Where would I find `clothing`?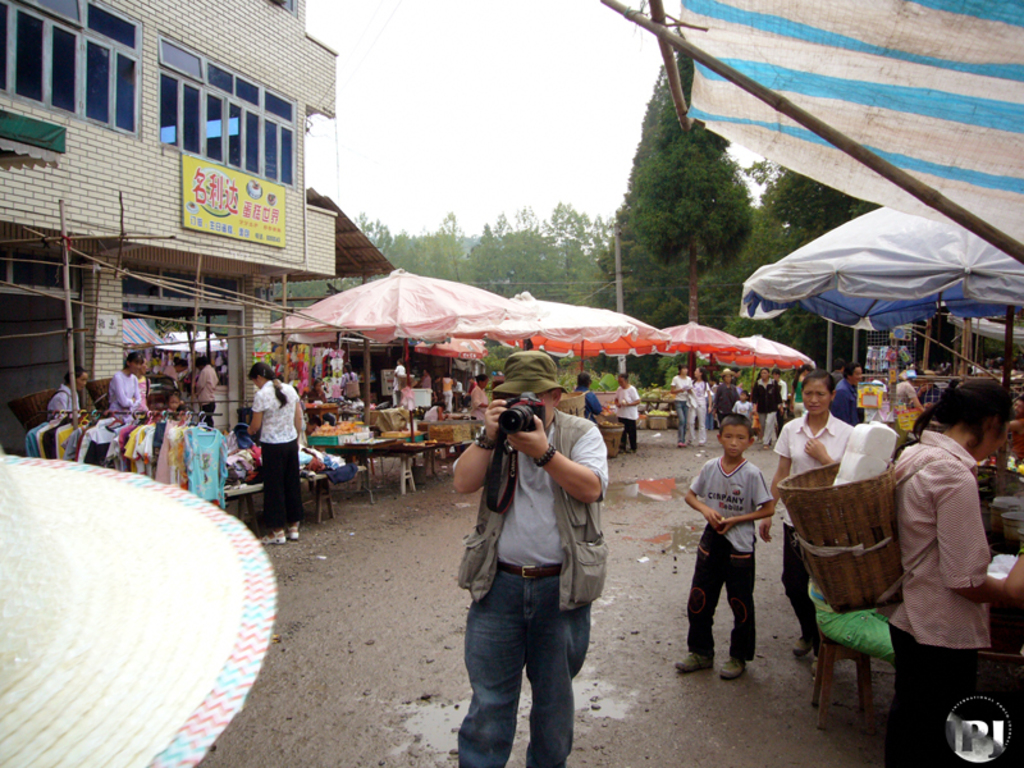
At x1=710 y1=369 x2=739 y2=421.
